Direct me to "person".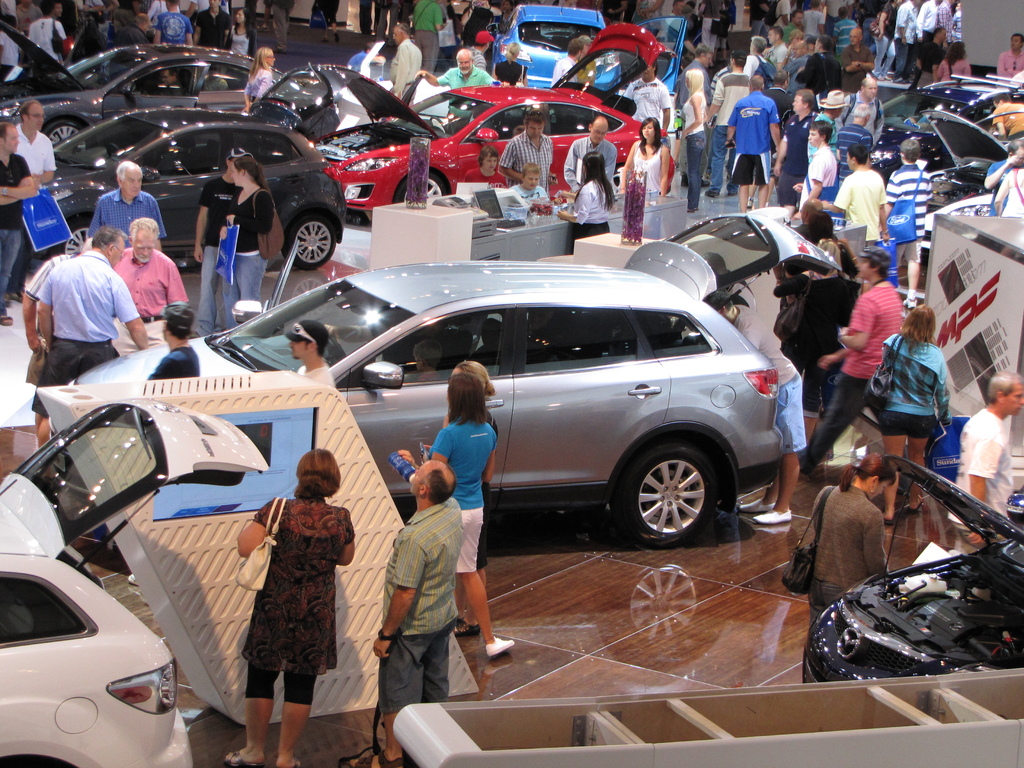
Direction: [806,233,906,478].
